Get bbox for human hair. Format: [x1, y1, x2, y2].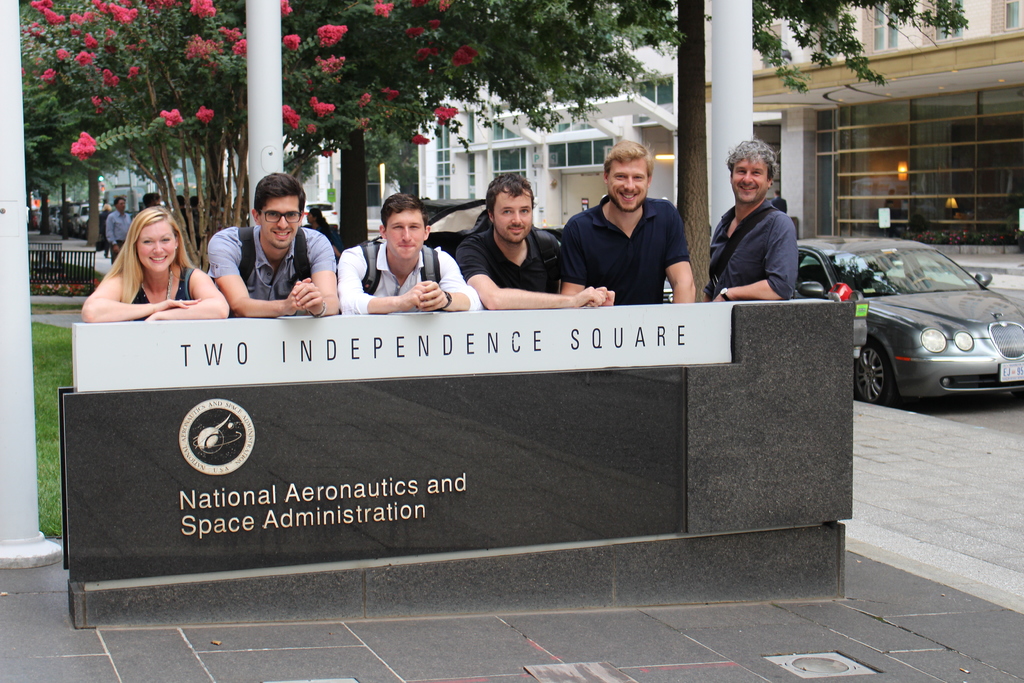
[93, 202, 179, 306].
